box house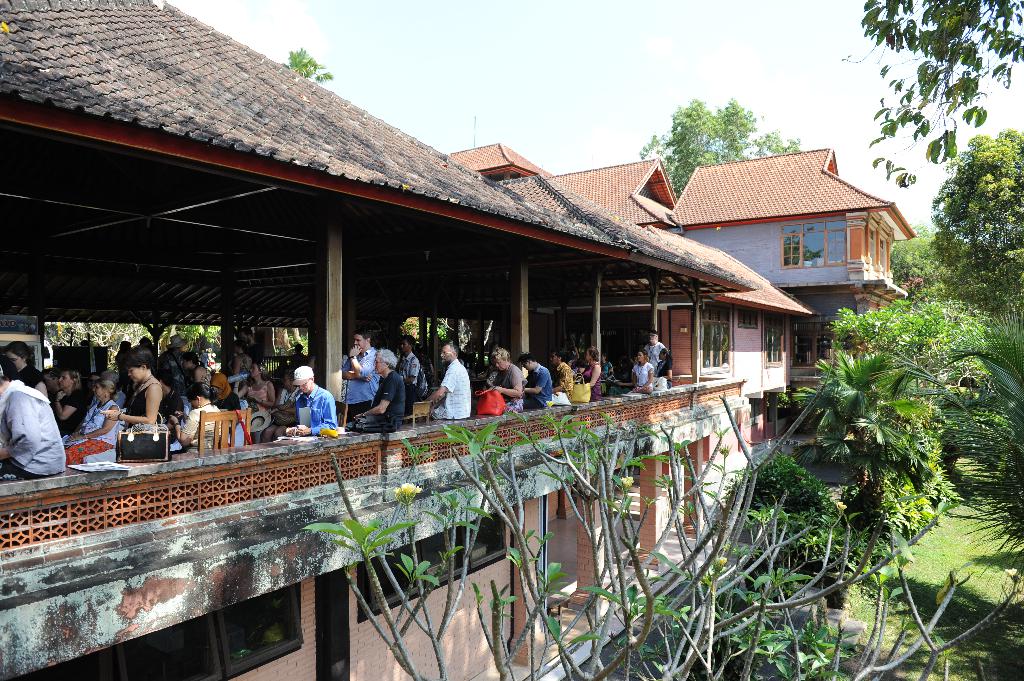
box=[444, 141, 540, 189]
